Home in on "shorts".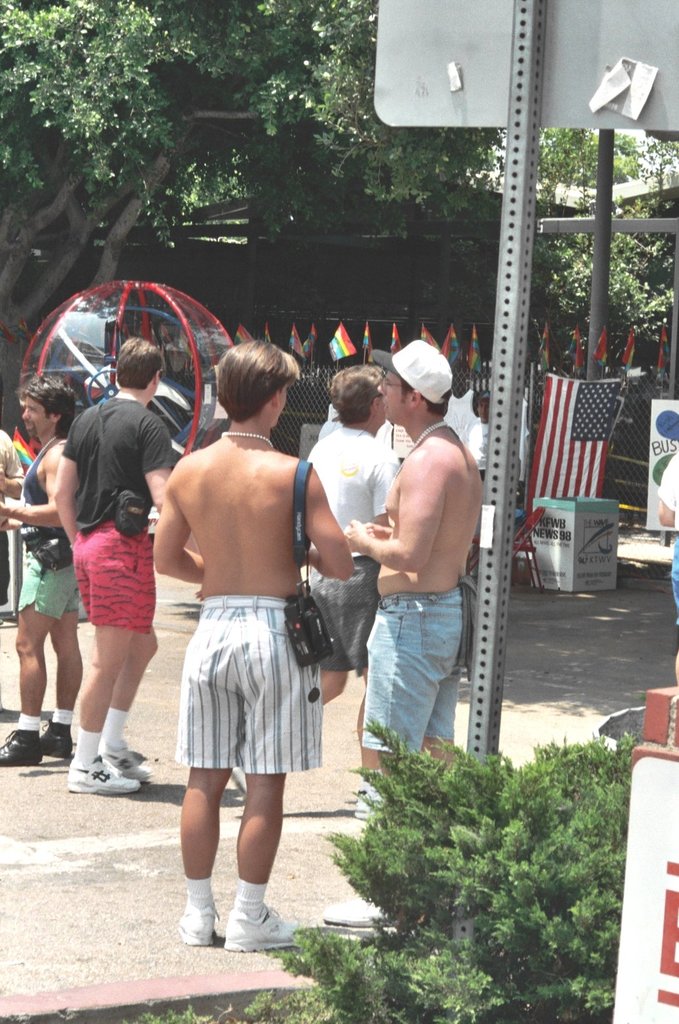
Homed in at [71,520,153,634].
